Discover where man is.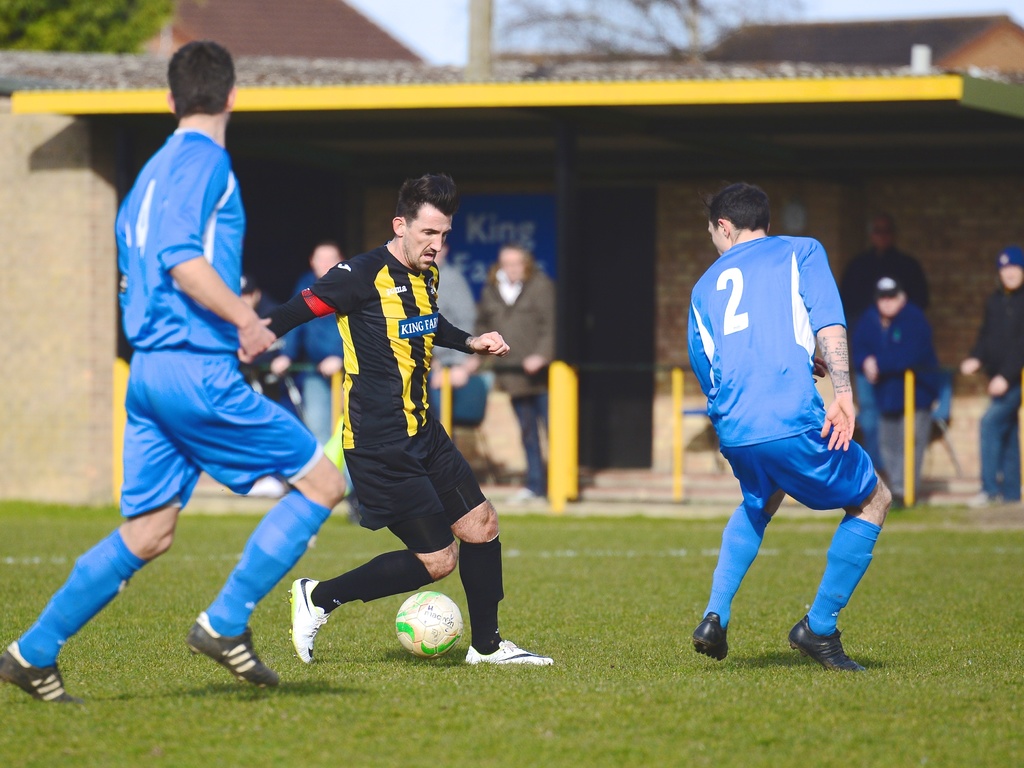
Discovered at bbox=(0, 40, 348, 703).
